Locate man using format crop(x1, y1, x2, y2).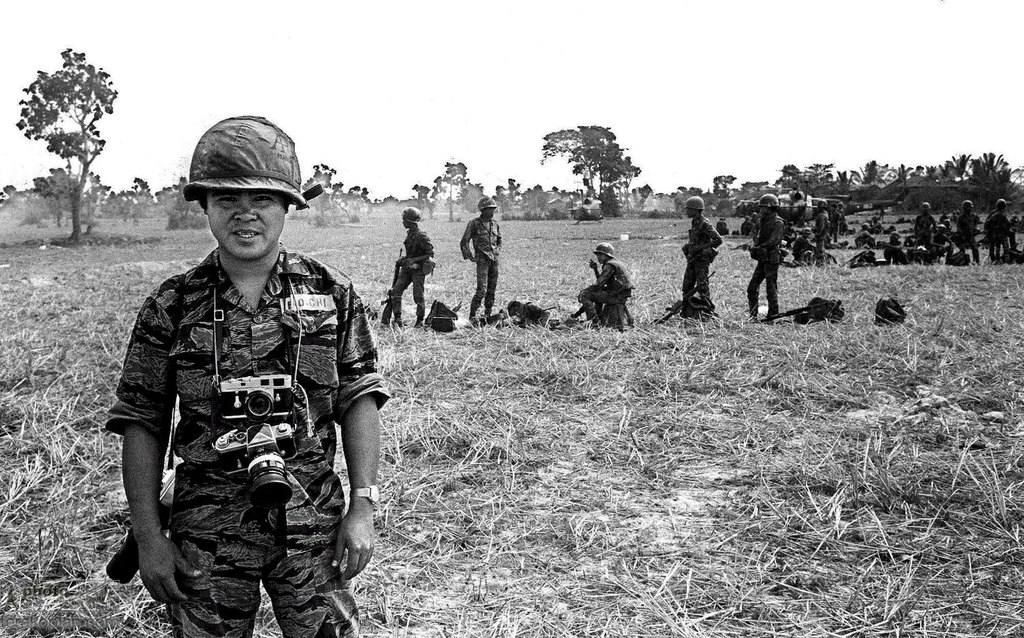
crop(683, 198, 724, 310).
